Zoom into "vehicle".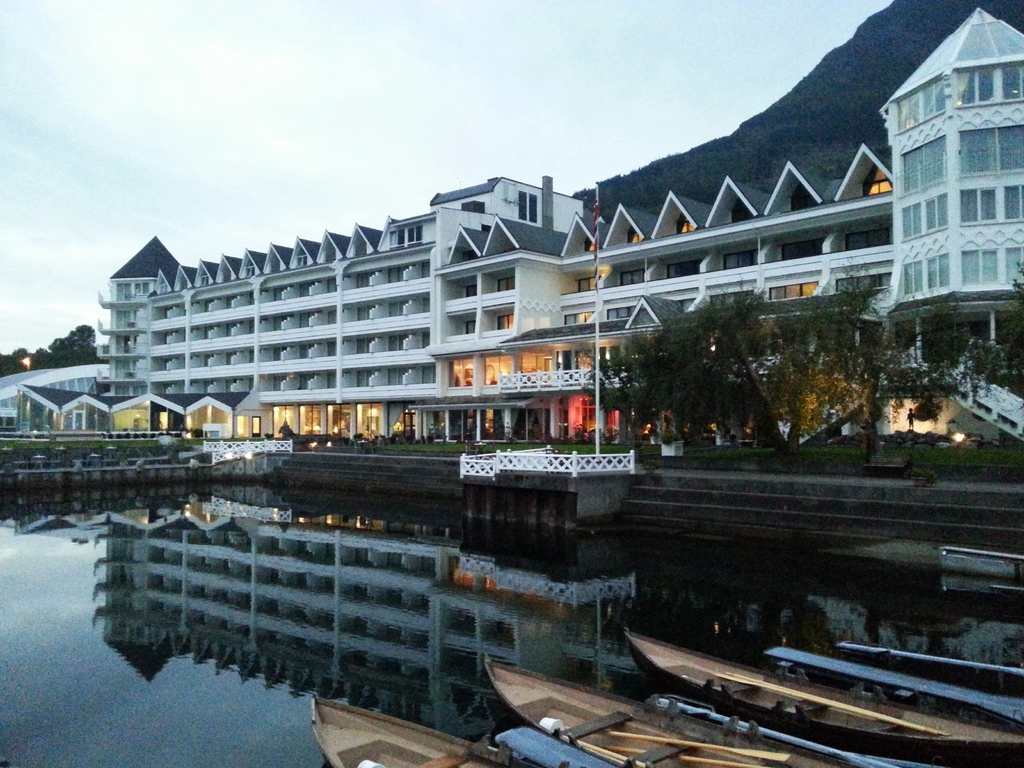
Zoom target: crop(483, 460, 858, 767).
